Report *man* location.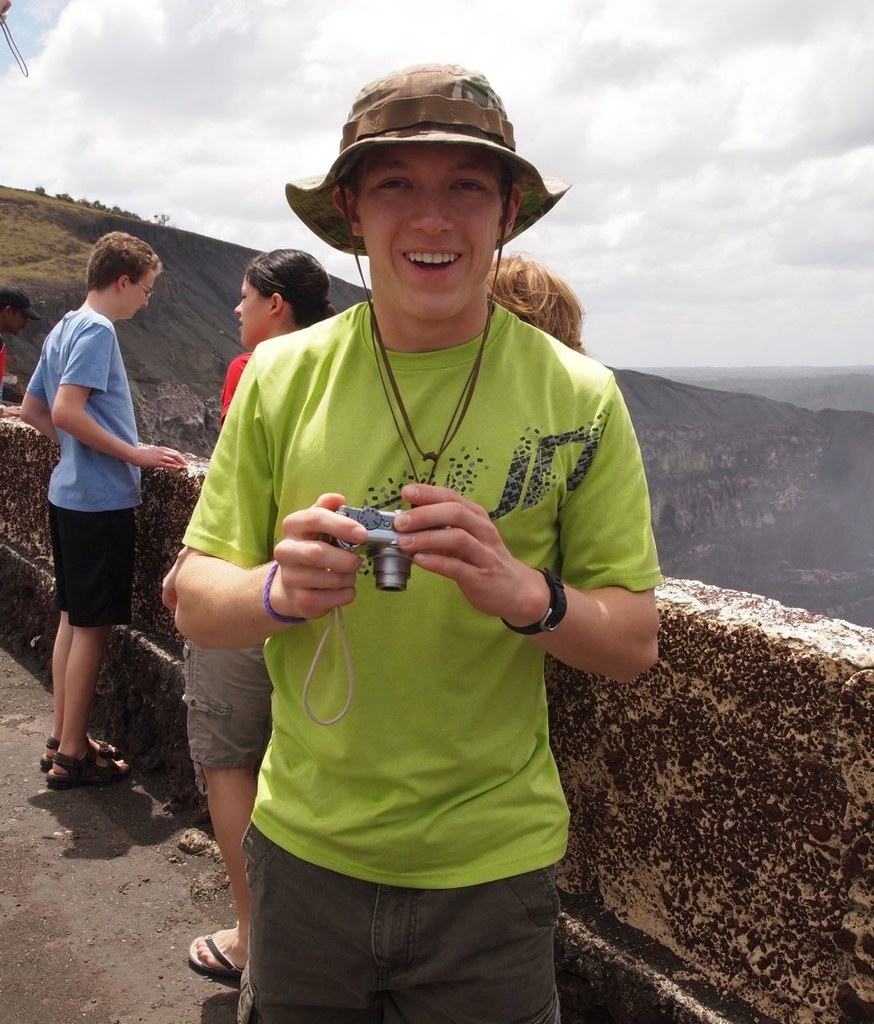
Report: (left=172, top=55, right=660, bottom=1023).
